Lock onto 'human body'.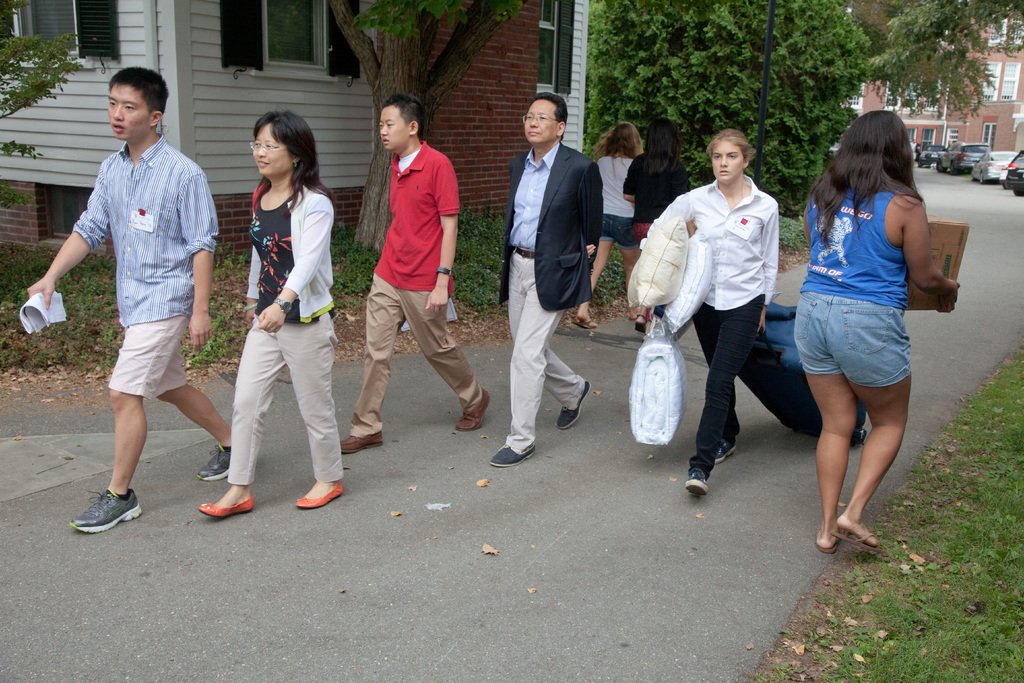
Locked: 202:113:349:520.
